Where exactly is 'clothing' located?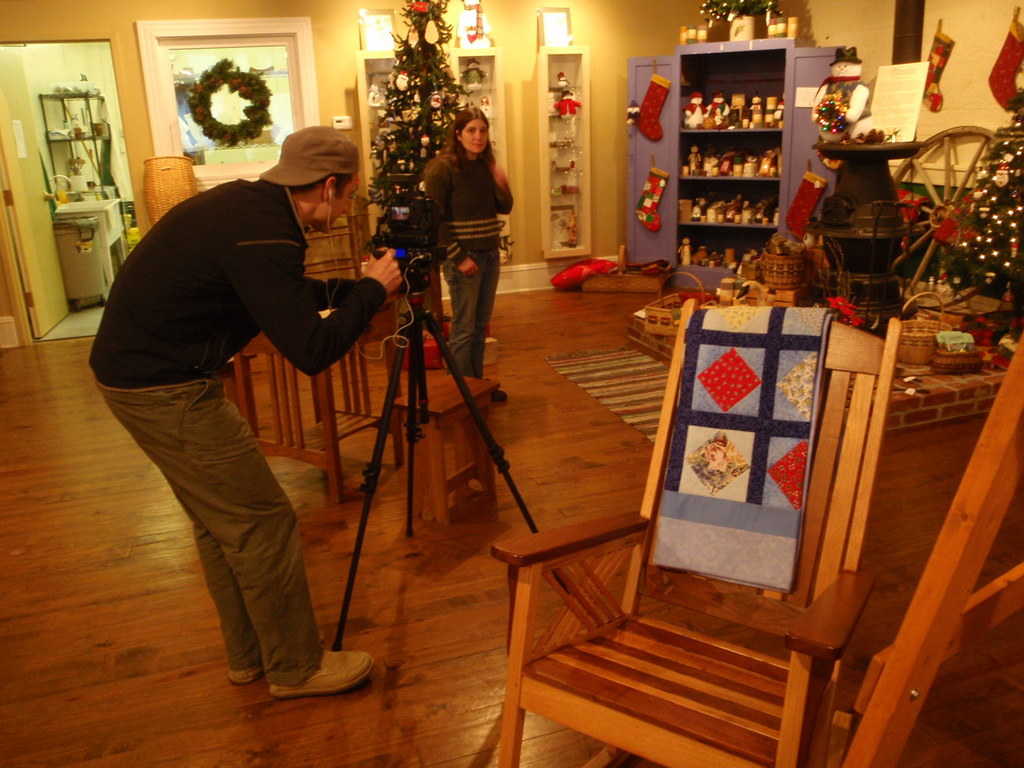
Its bounding box is bbox=[418, 136, 510, 386].
